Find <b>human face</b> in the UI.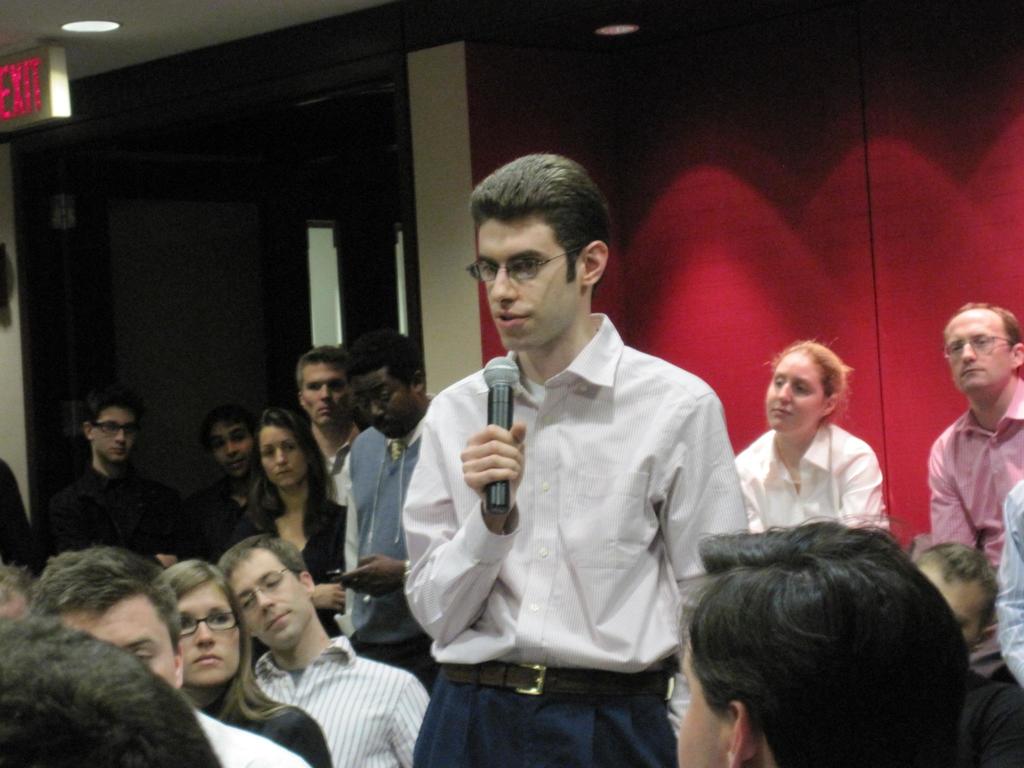
UI element at <region>921, 562, 983, 643</region>.
